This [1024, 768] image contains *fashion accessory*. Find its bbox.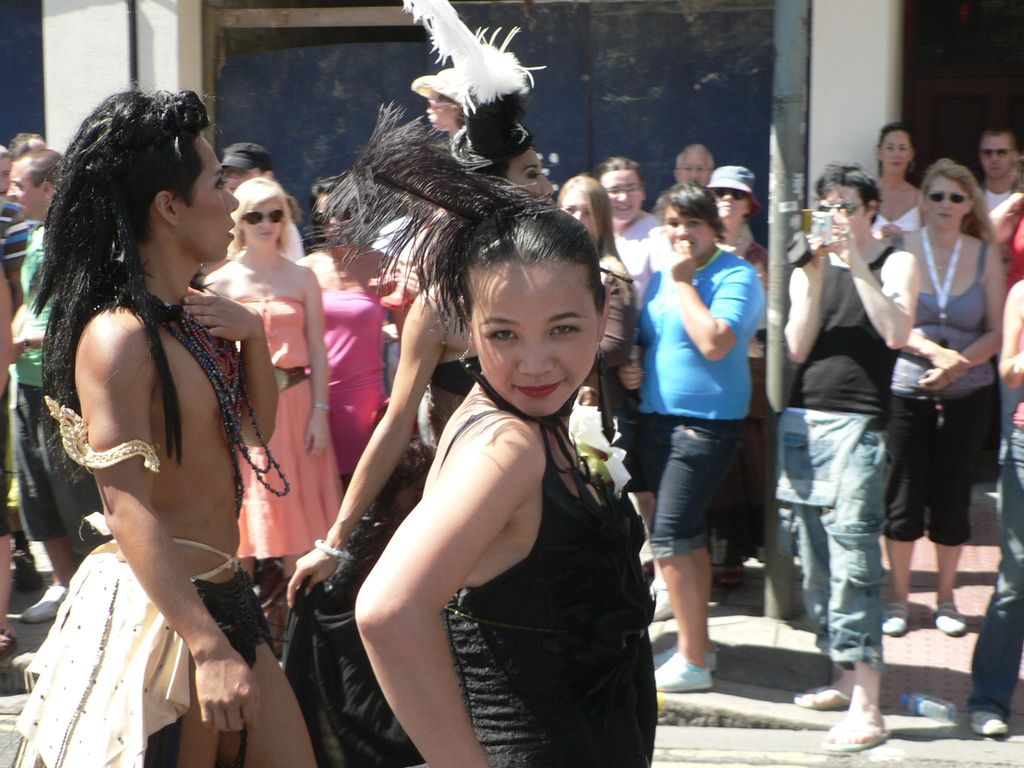
box=[975, 145, 1016, 158].
